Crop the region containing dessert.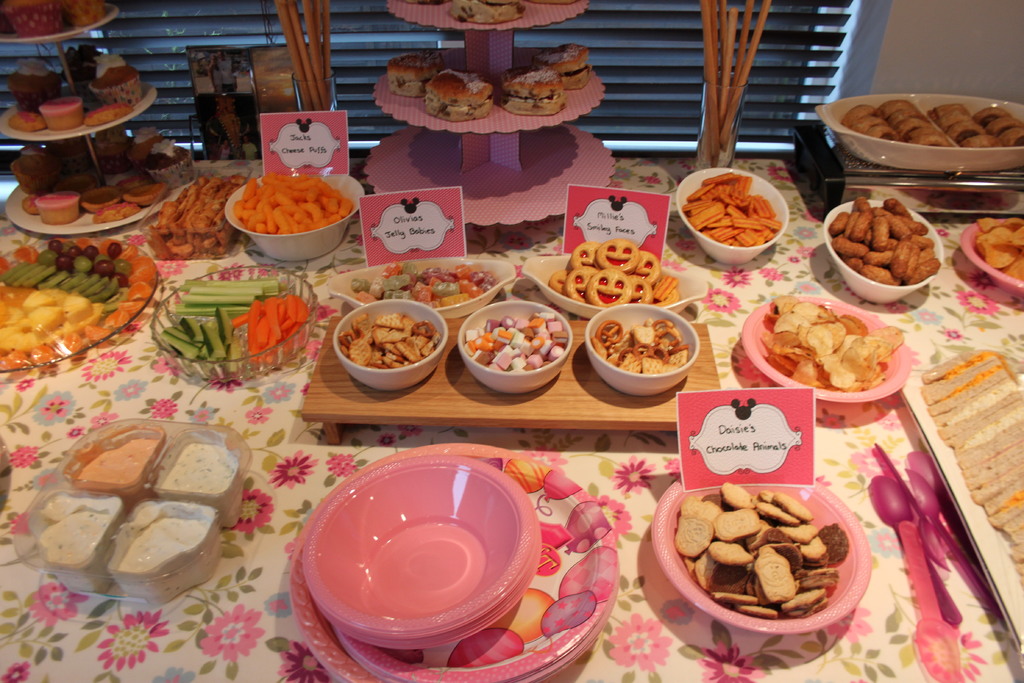
Crop region: select_region(91, 105, 132, 125).
